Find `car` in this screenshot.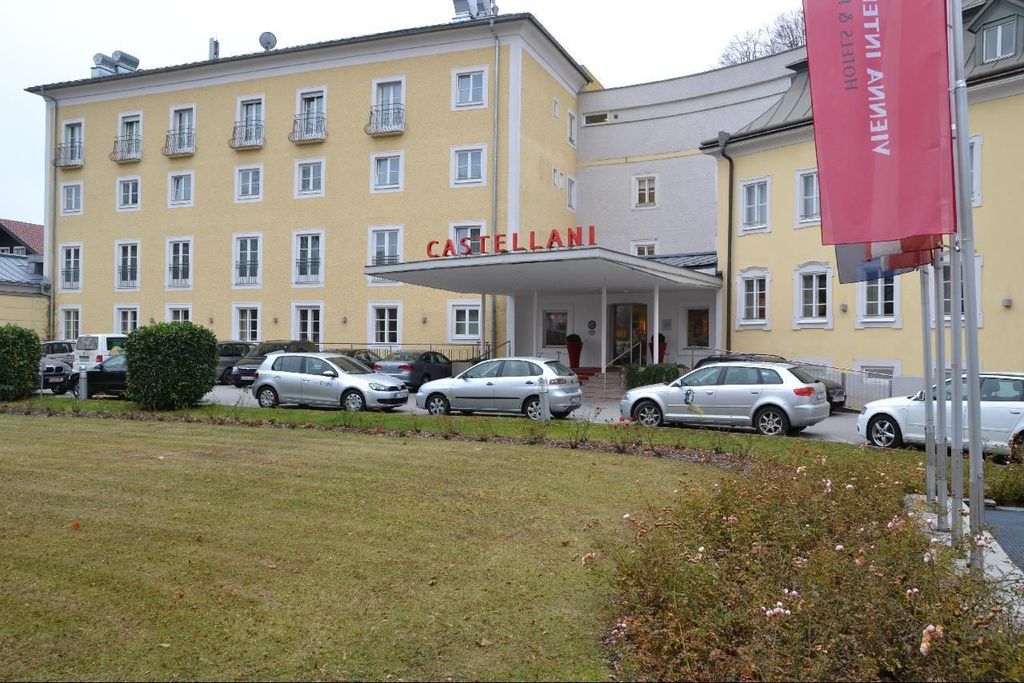
The bounding box for `car` is <box>230,361,258,386</box>.
